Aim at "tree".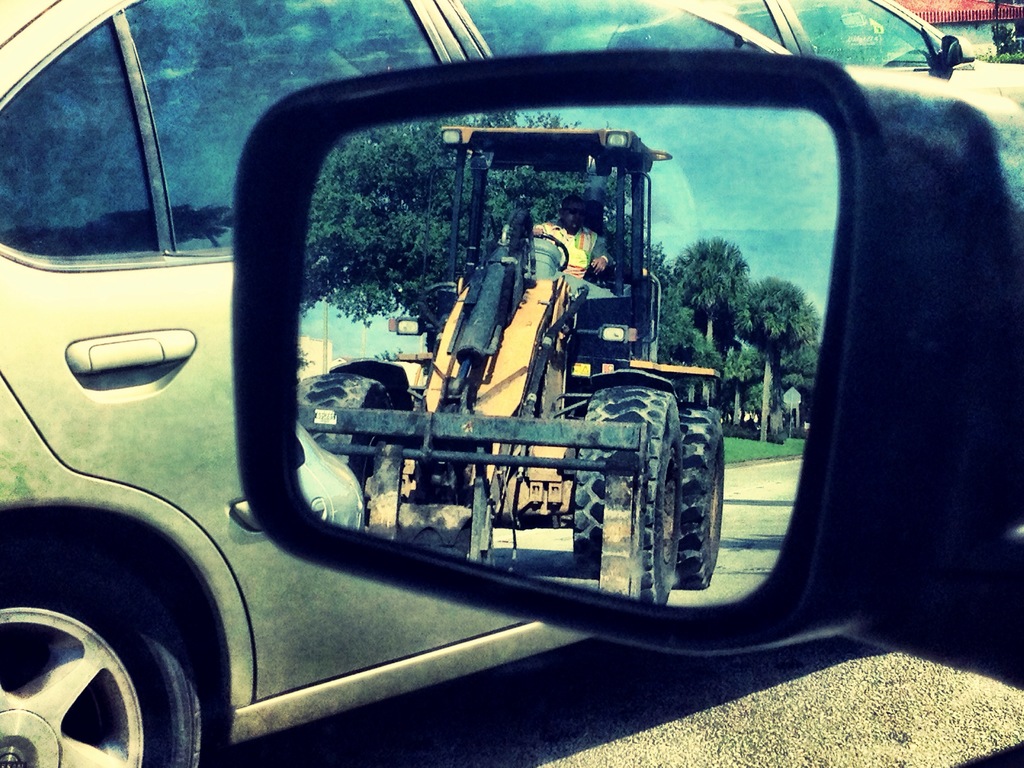
Aimed at box(776, 310, 827, 440).
